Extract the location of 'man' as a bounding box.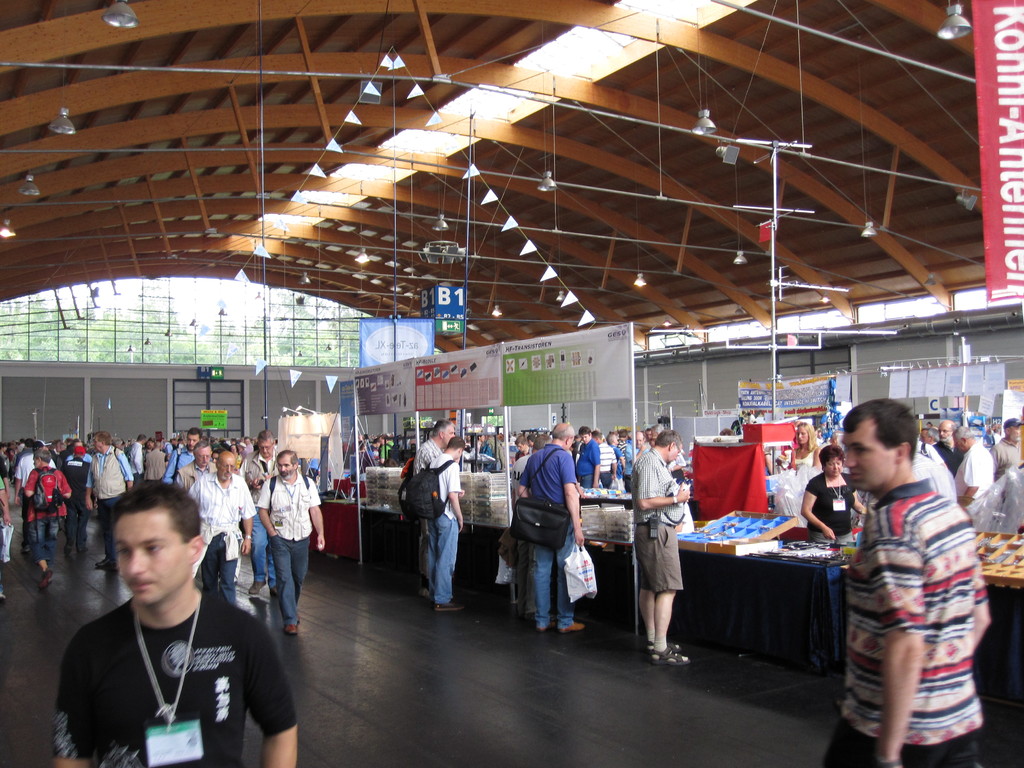
411 417 454 591.
